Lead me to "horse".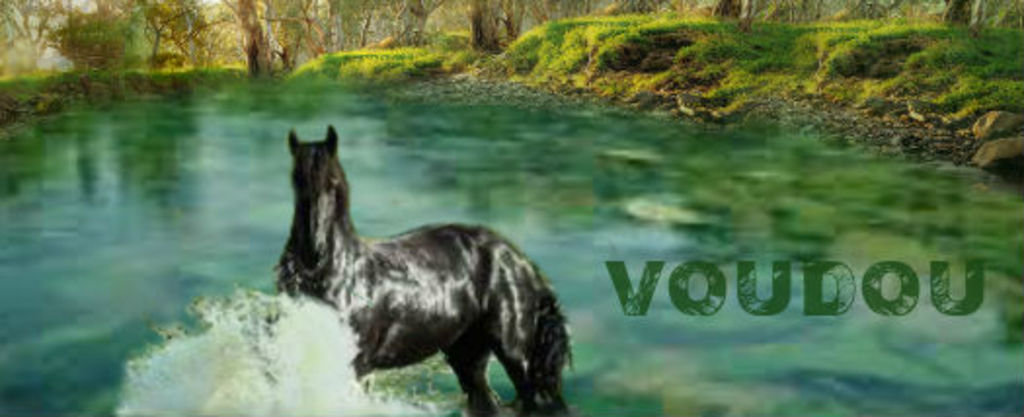
Lead to <region>273, 121, 577, 415</region>.
